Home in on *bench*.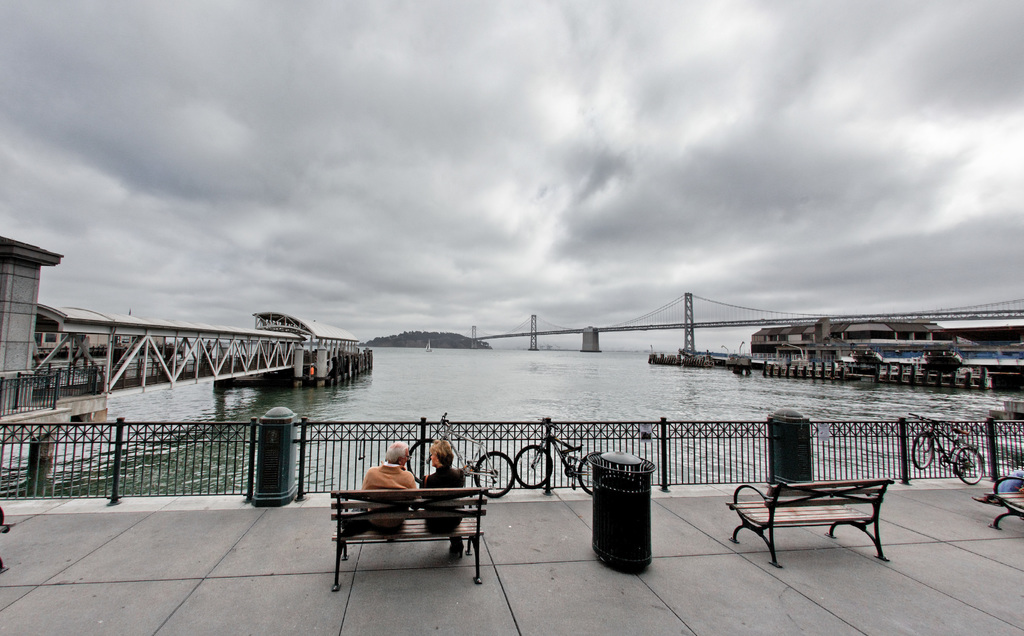
Homed in at l=733, t=461, r=905, b=571.
